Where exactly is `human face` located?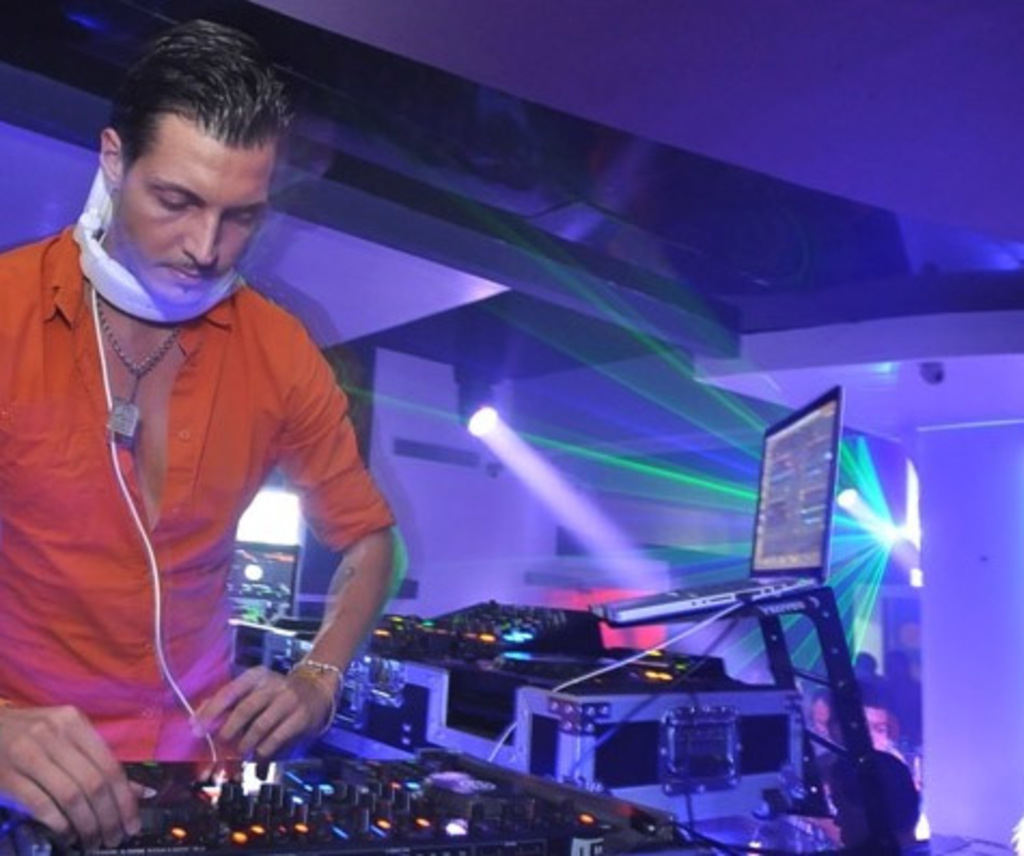
Its bounding box is <region>110, 116, 267, 313</region>.
